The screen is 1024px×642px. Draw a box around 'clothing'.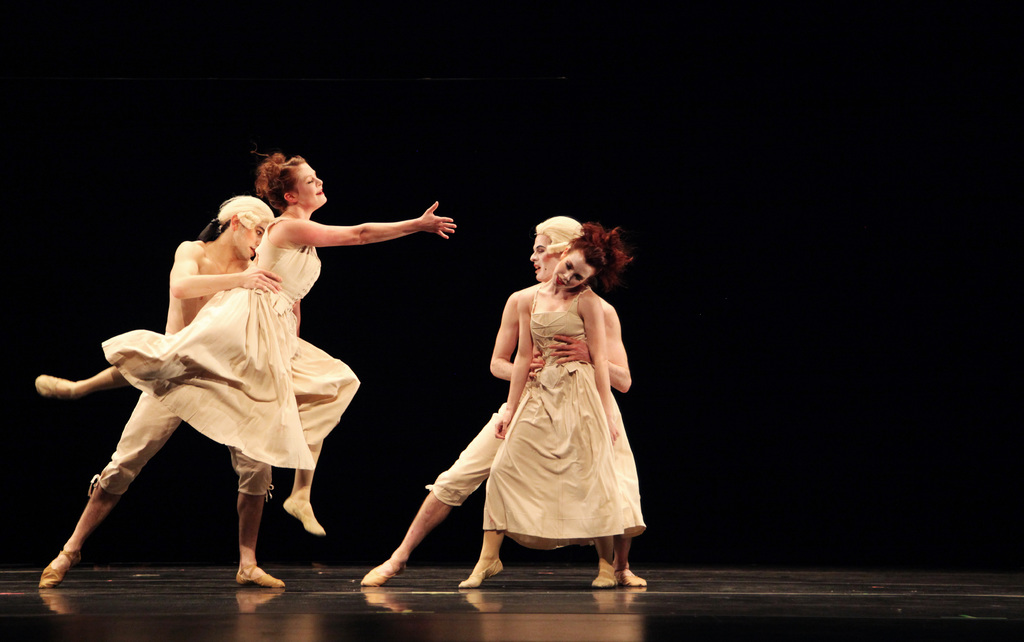
x1=91 y1=384 x2=266 y2=500.
